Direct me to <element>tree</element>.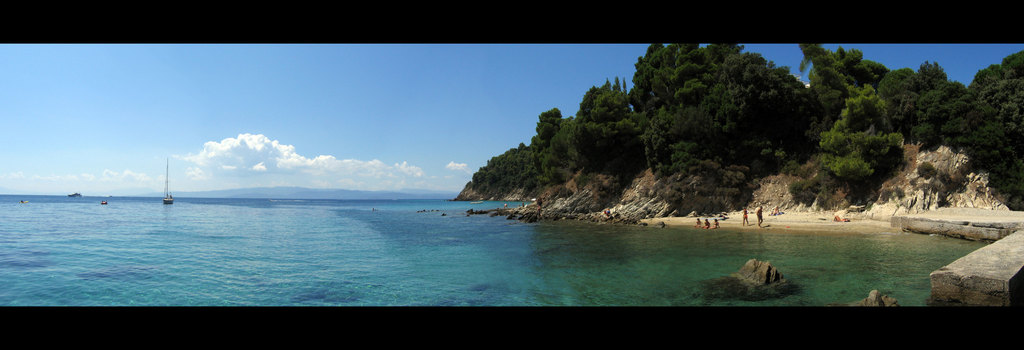
Direction: 822, 61, 918, 208.
